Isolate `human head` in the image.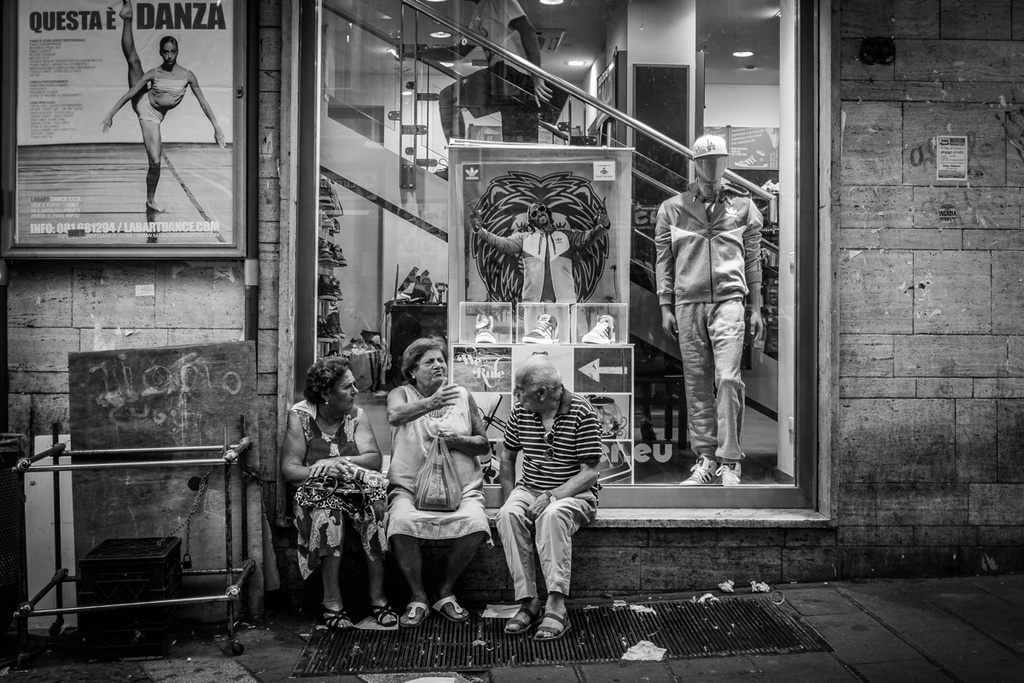
Isolated region: {"x1": 689, "y1": 139, "x2": 732, "y2": 185}.
